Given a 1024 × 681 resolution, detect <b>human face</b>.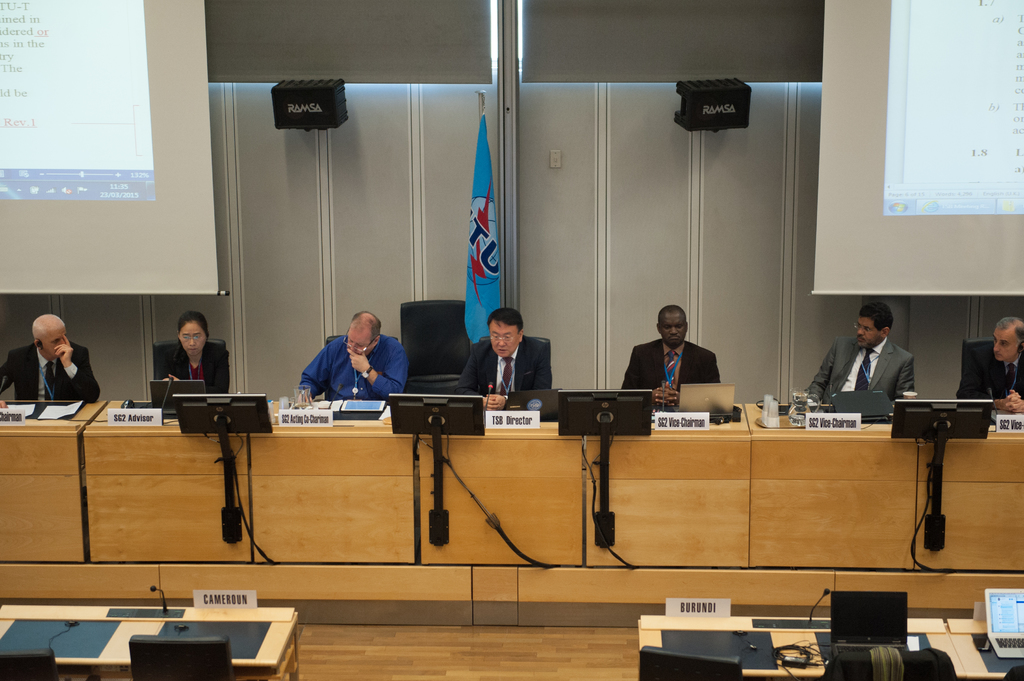
{"x1": 857, "y1": 316, "x2": 881, "y2": 348}.
